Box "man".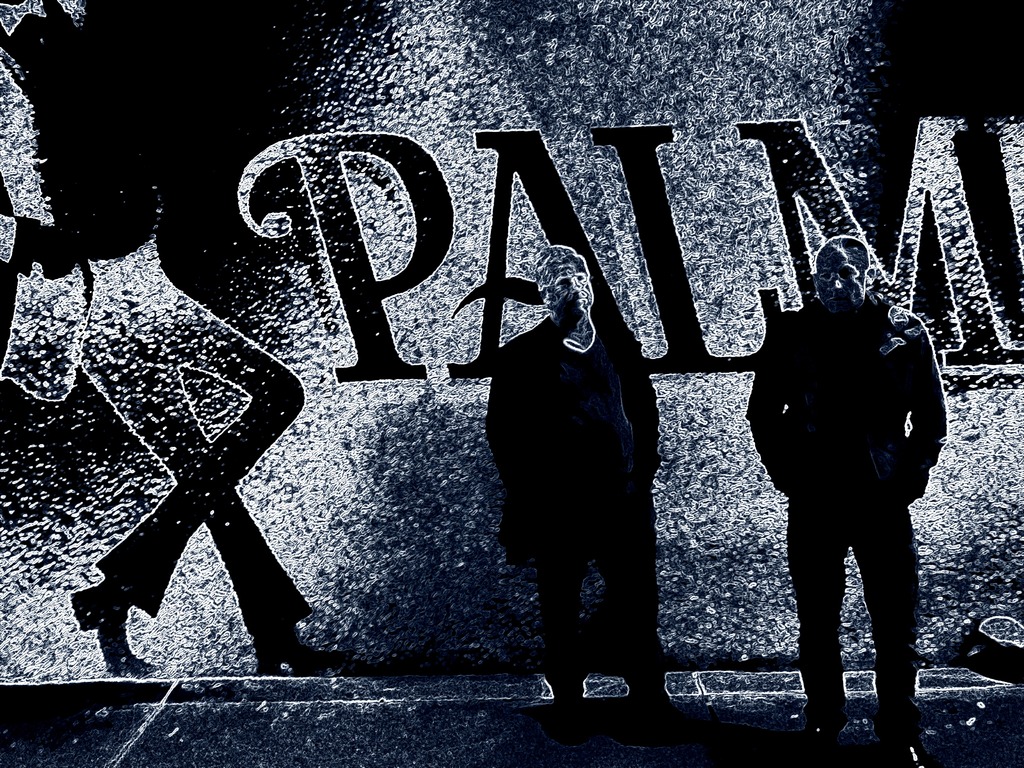
bbox=[452, 213, 682, 716].
